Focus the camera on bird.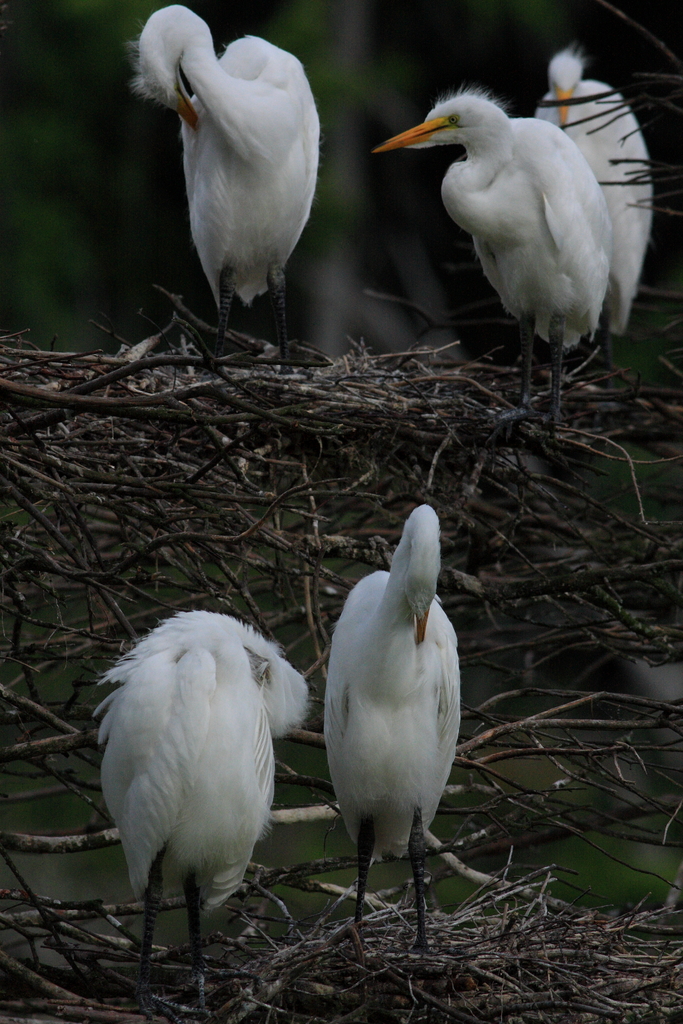
Focus region: {"x1": 309, "y1": 486, "x2": 465, "y2": 945}.
